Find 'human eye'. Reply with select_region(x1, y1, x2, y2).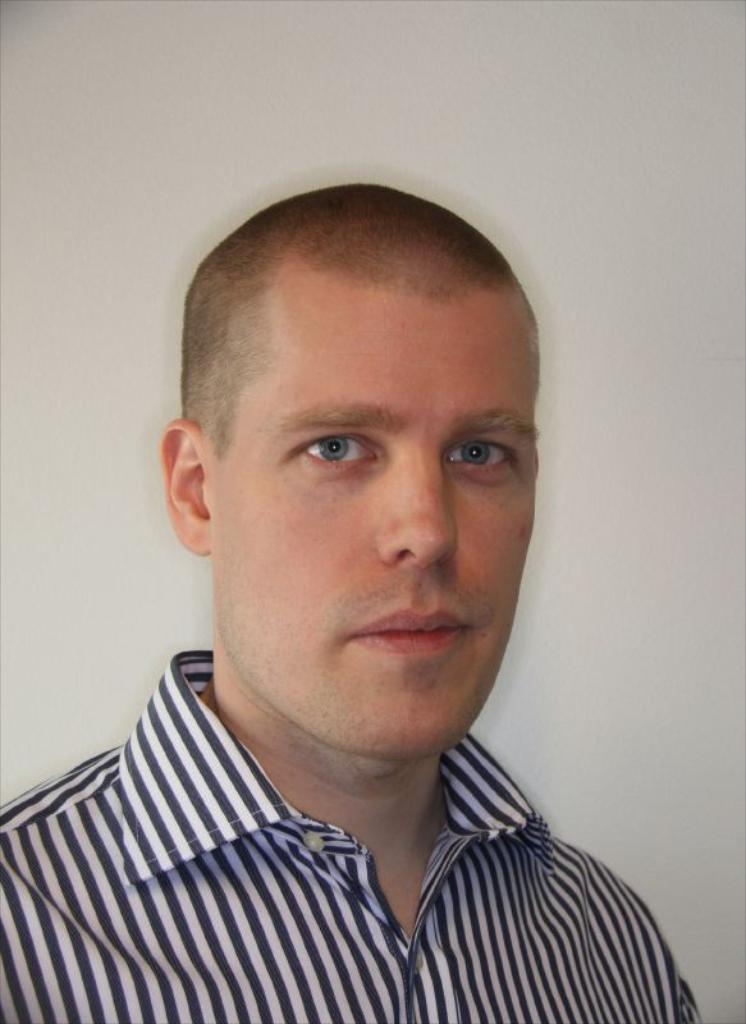
select_region(448, 425, 520, 490).
